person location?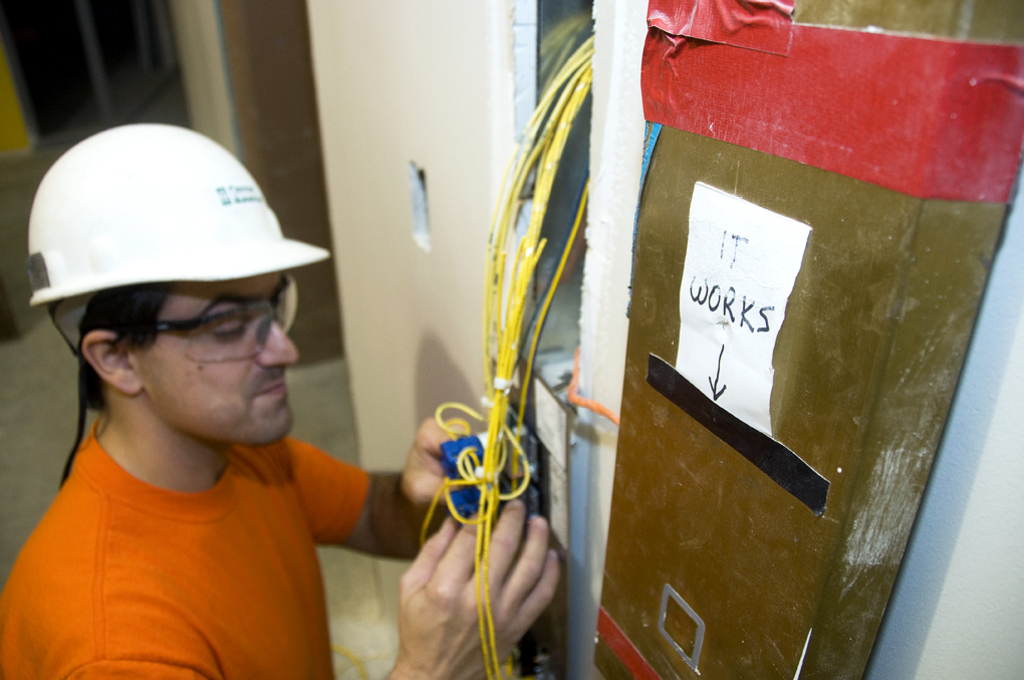
bbox(0, 126, 432, 679)
